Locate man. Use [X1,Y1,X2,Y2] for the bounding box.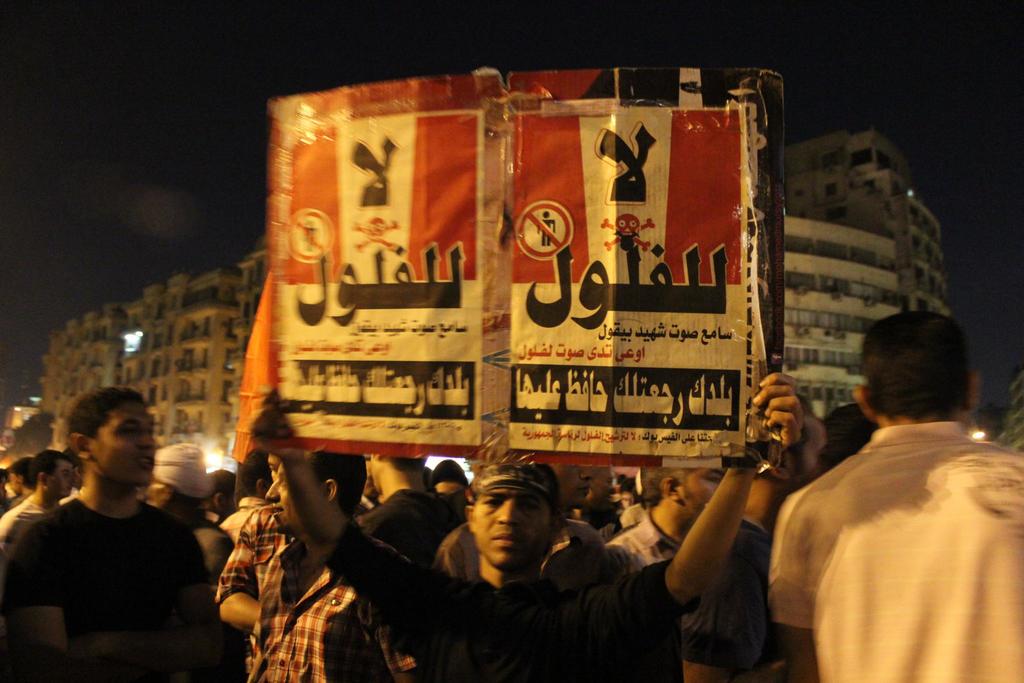
[244,390,797,682].
